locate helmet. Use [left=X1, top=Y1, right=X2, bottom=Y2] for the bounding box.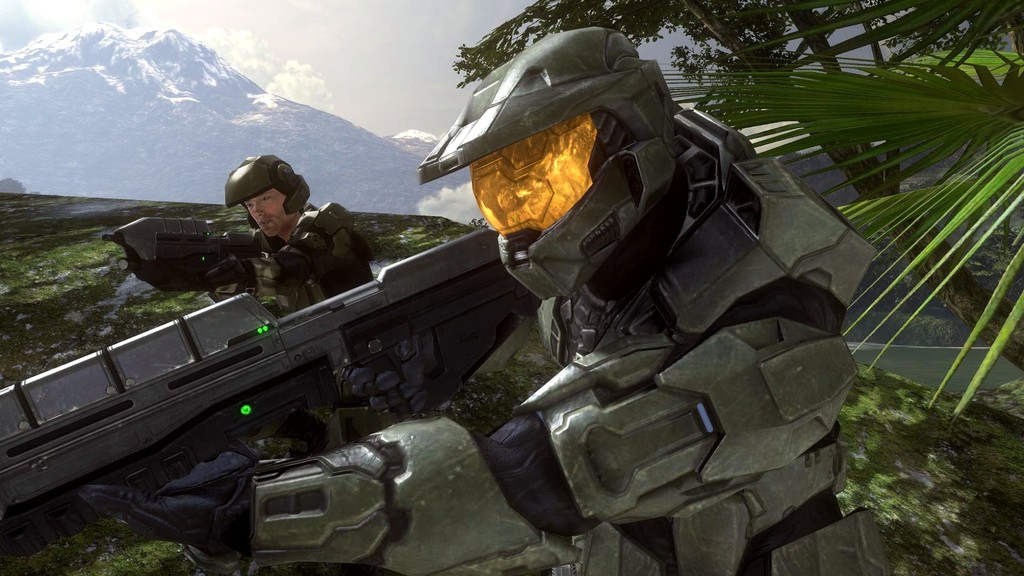
[left=221, top=150, right=312, bottom=238].
